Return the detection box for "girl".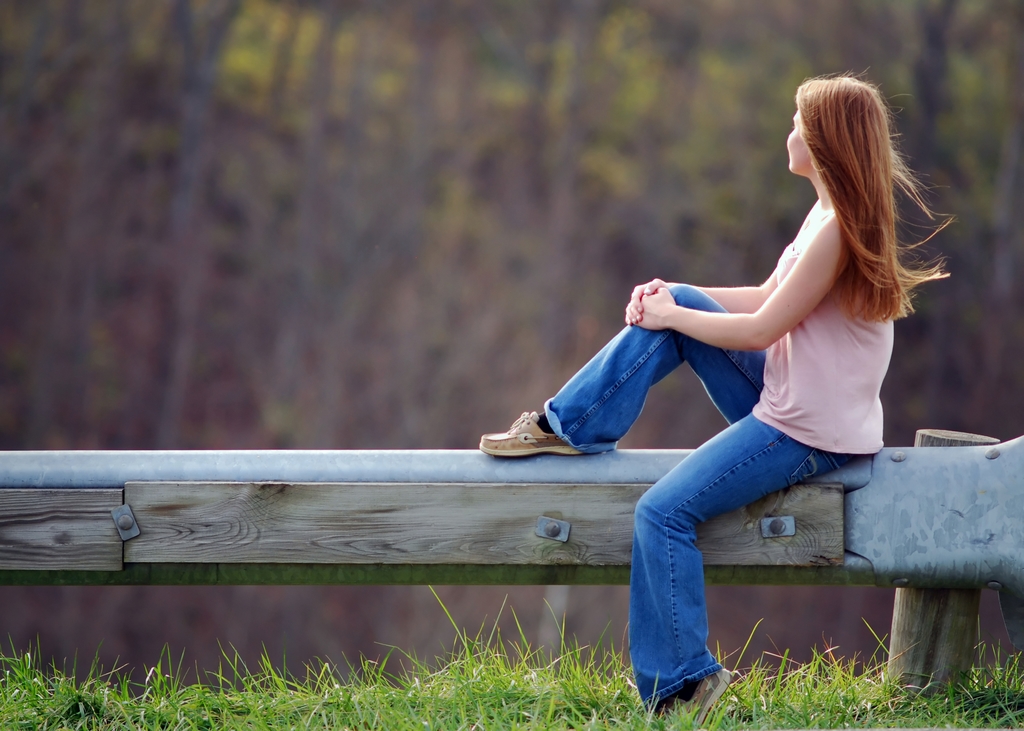
481/68/982/659.
